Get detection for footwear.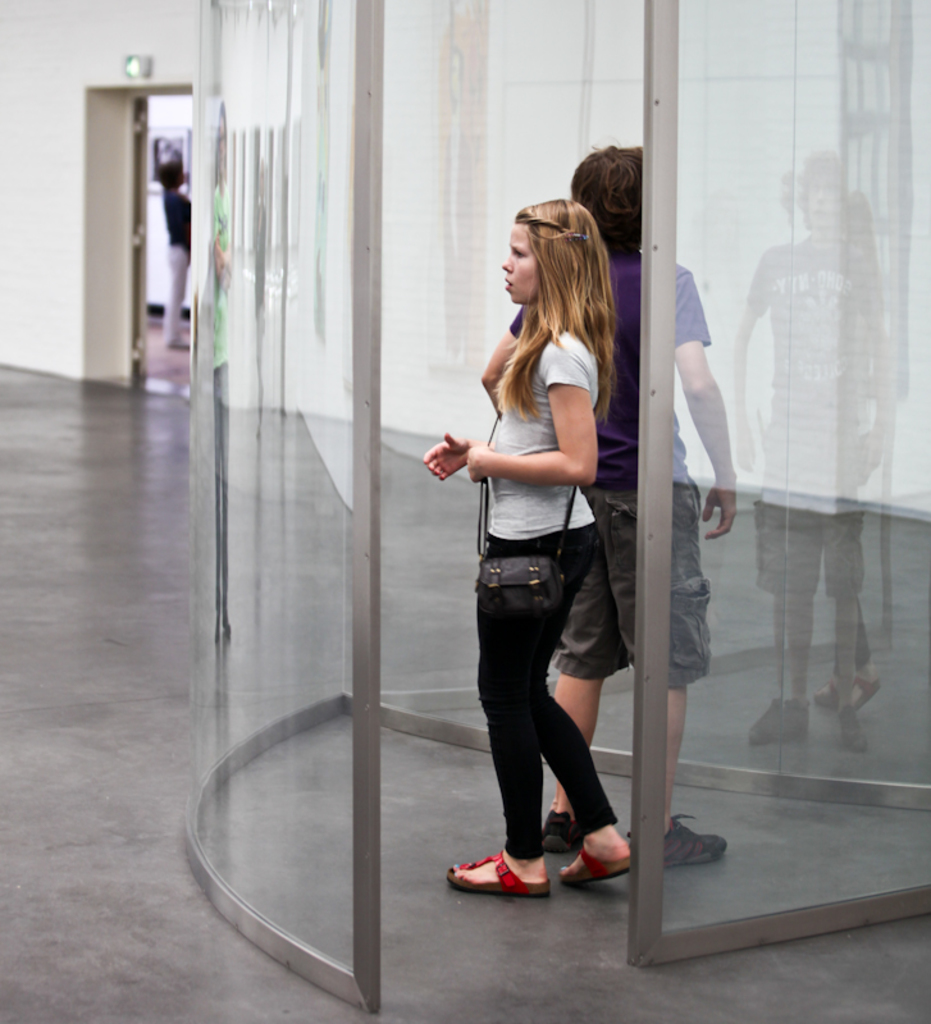
Detection: crop(560, 836, 631, 884).
